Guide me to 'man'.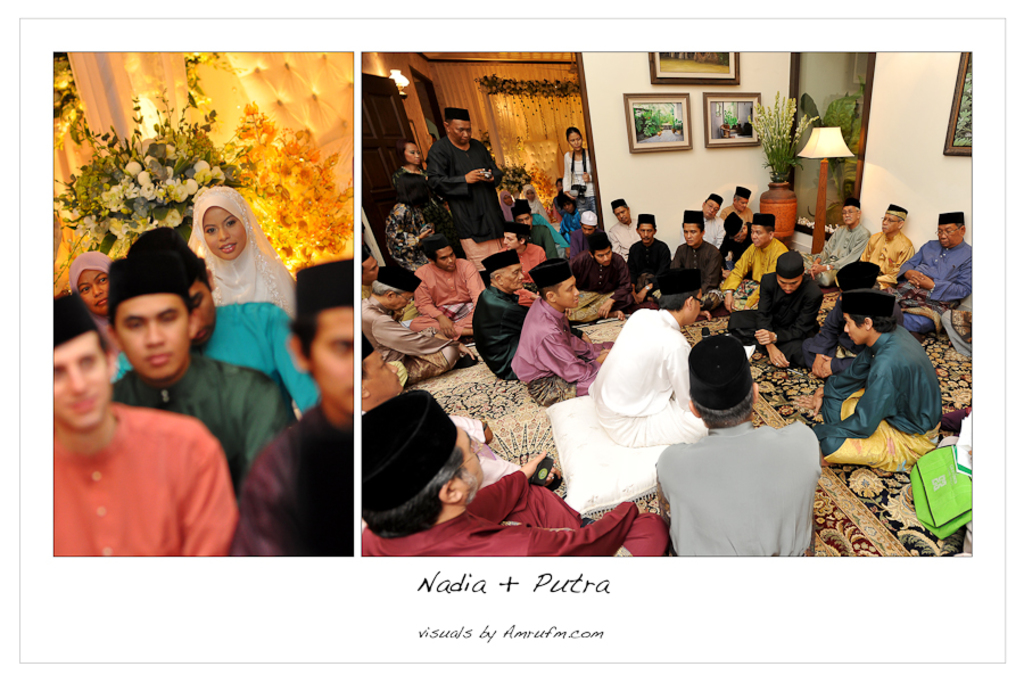
Guidance: {"left": 610, "top": 201, "right": 635, "bottom": 258}.
